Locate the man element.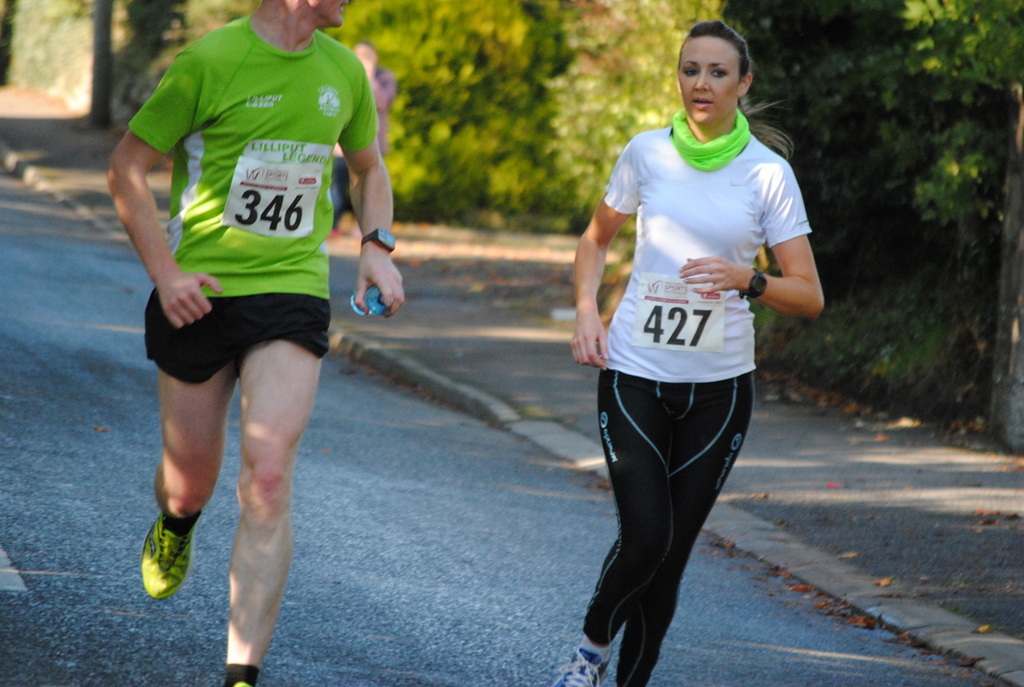
Element bbox: [106, 0, 404, 625].
